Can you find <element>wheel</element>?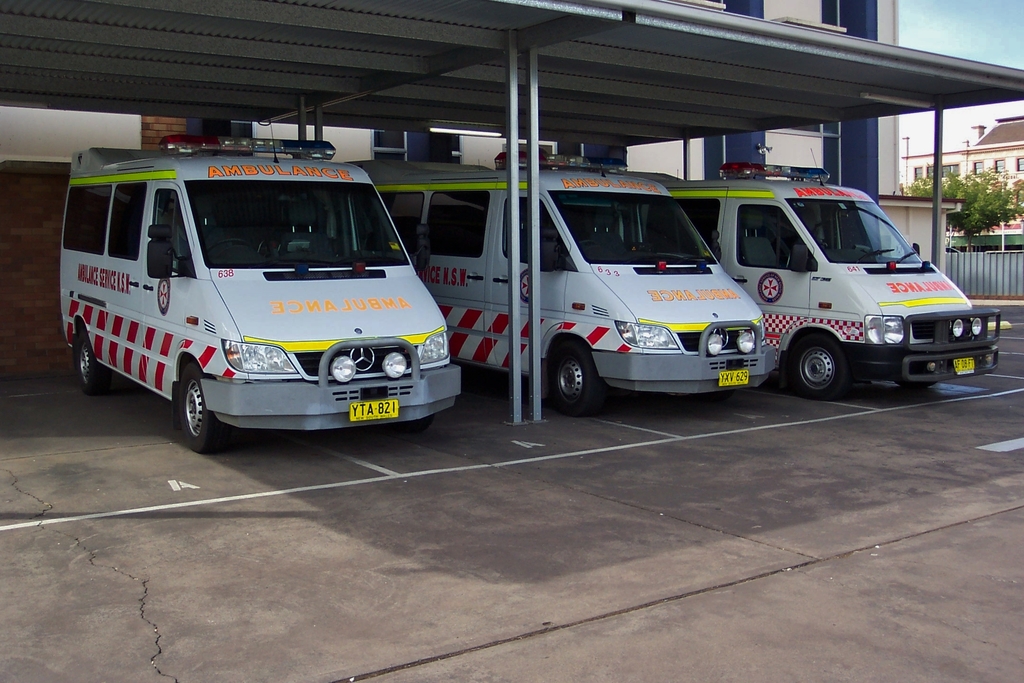
Yes, bounding box: rect(77, 329, 111, 393).
